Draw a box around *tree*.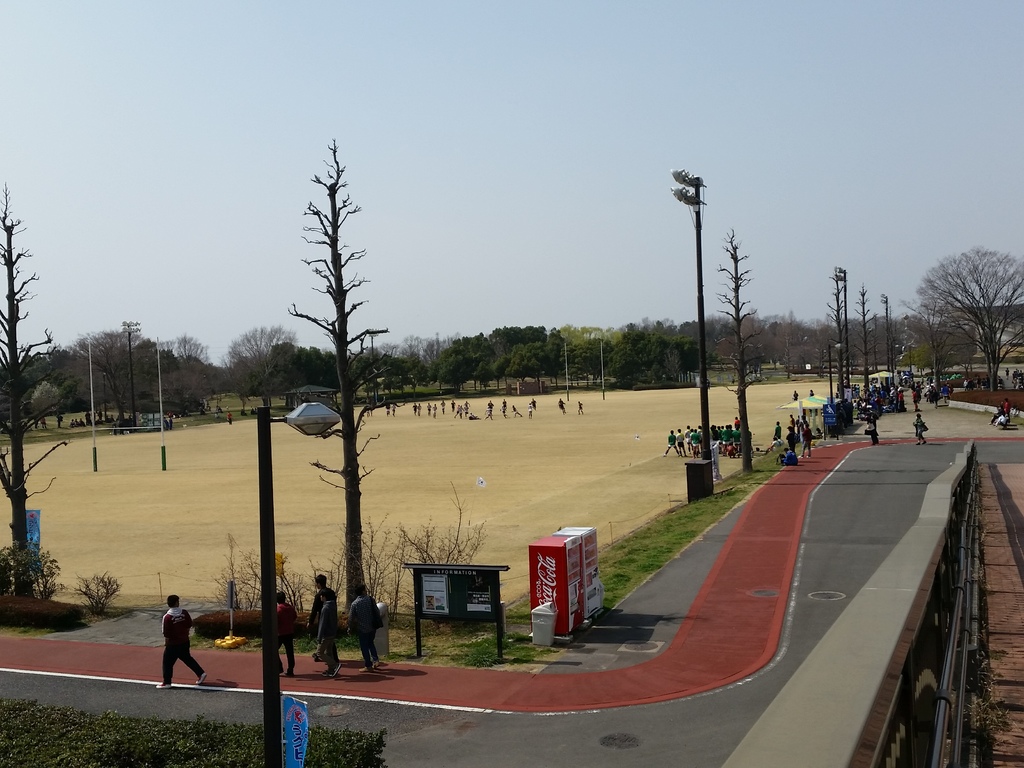
[left=852, top=280, right=875, bottom=391].
